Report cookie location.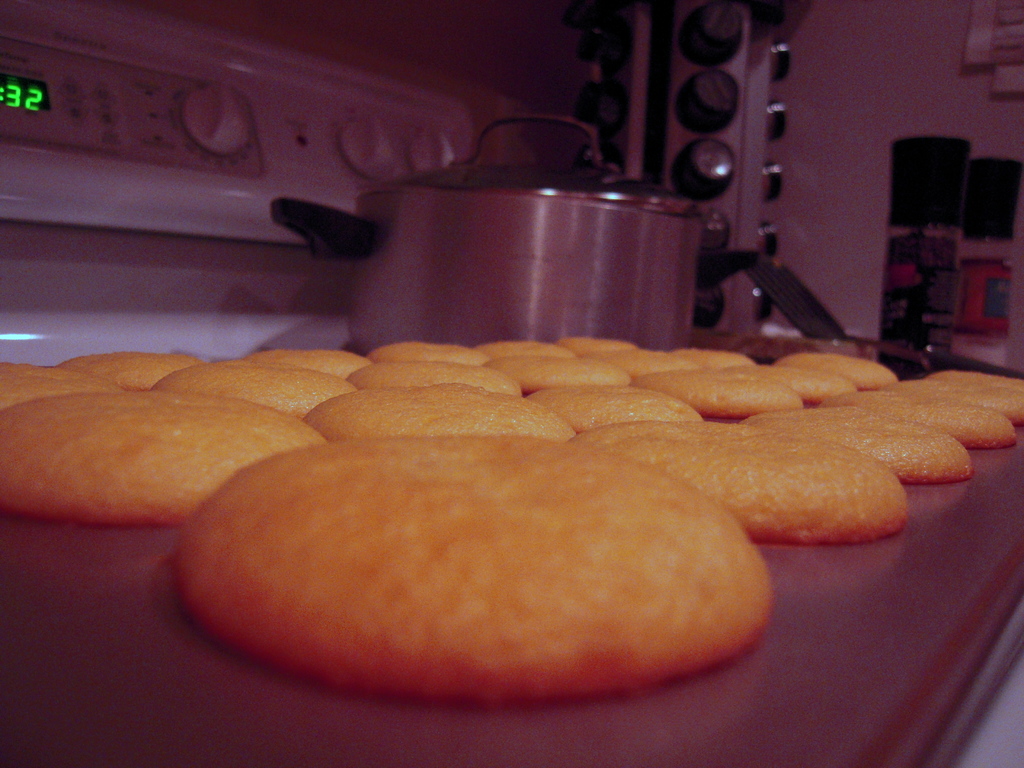
Report: 559, 338, 638, 355.
